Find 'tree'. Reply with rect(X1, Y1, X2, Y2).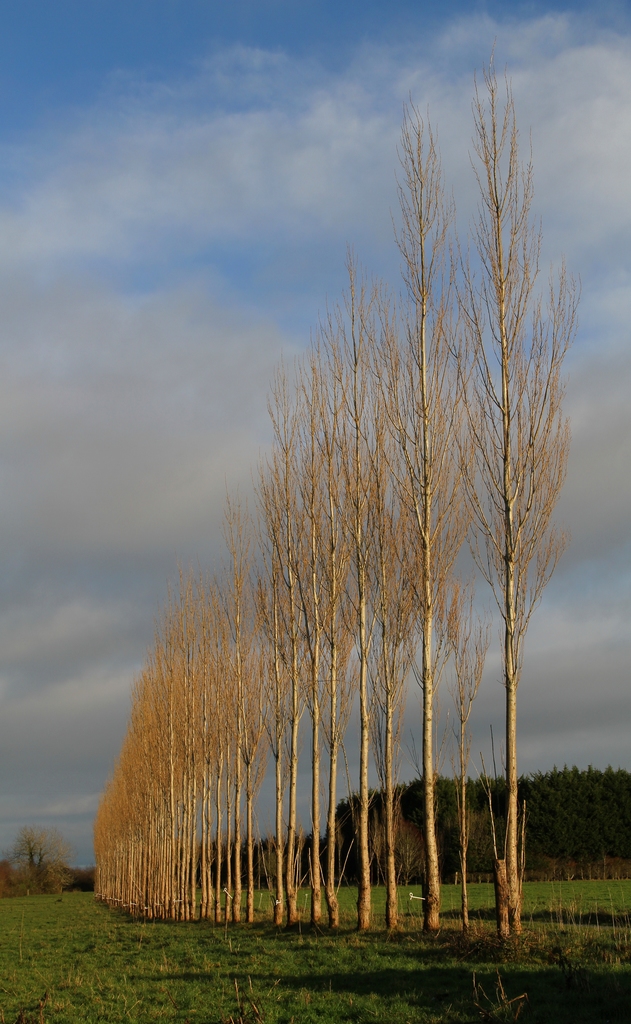
rect(304, 323, 328, 940).
